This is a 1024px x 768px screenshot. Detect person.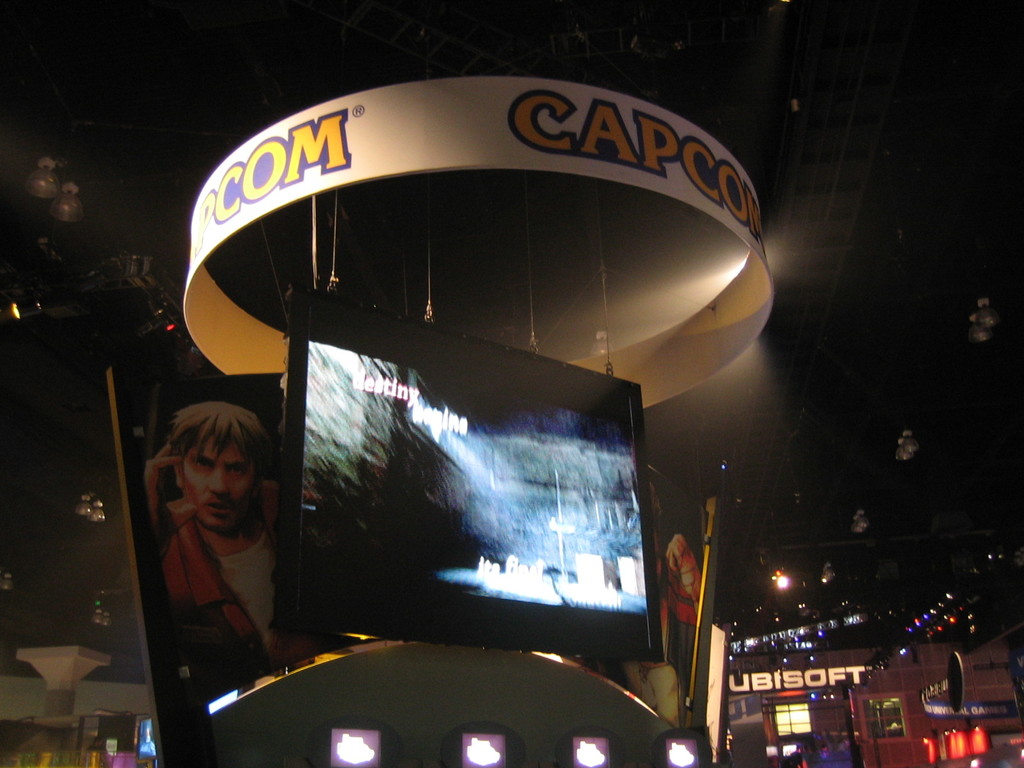
x1=666, y1=529, x2=703, y2=691.
